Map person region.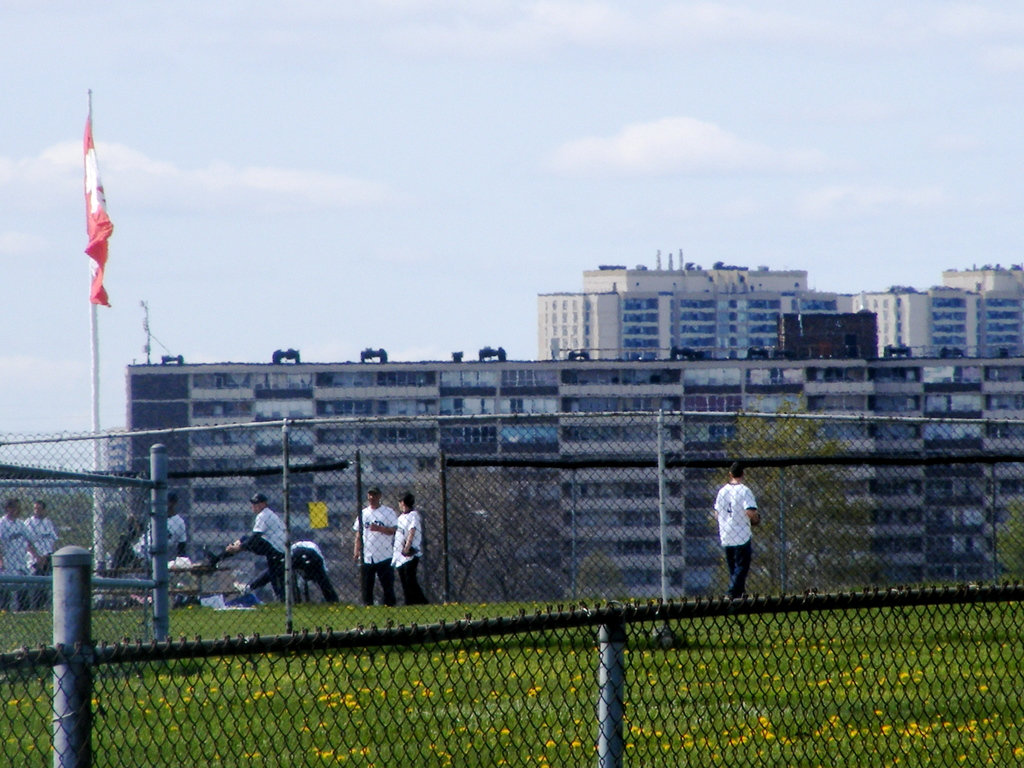
Mapped to [left=197, top=484, right=291, bottom=600].
